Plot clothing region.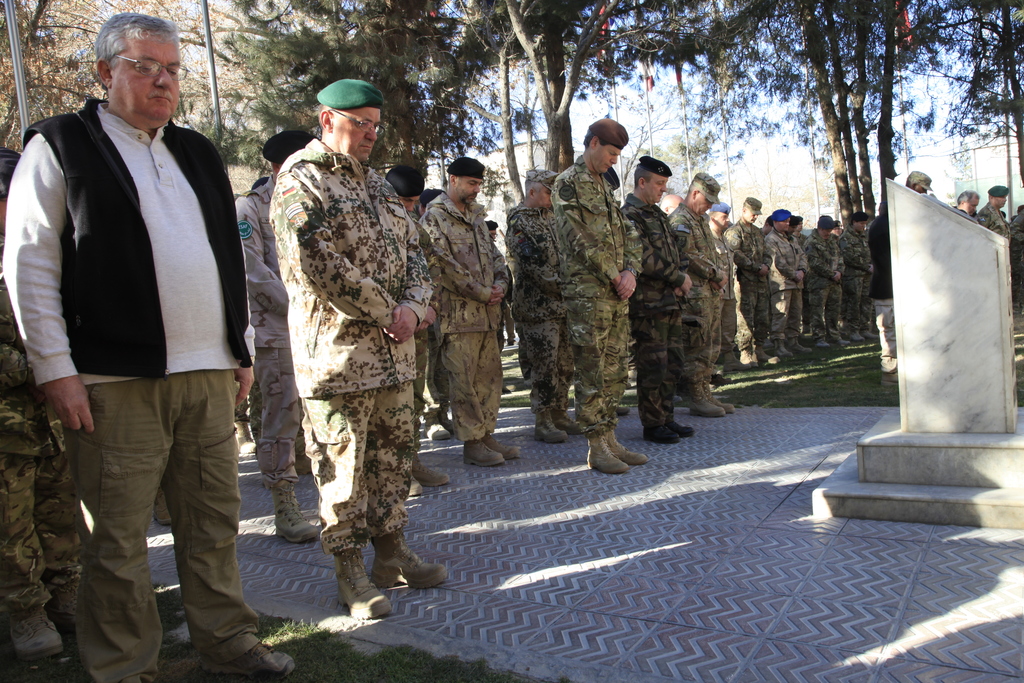
Plotted at 806/230/844/325.
